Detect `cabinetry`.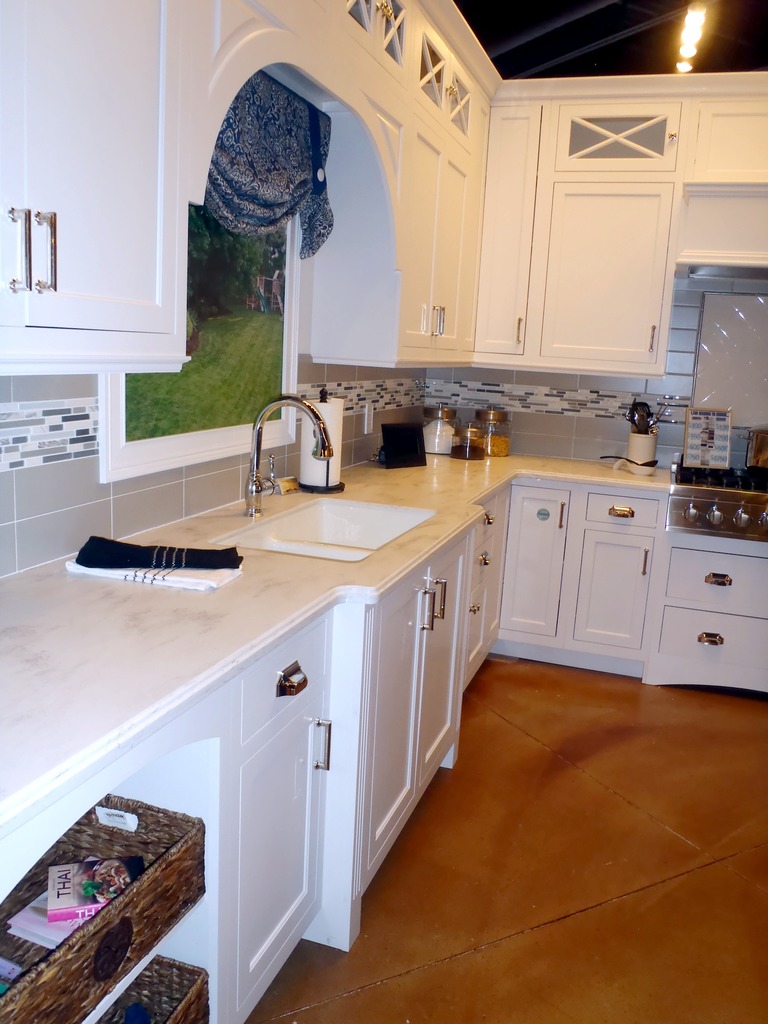
Detected at detection(308, 1, 503, 365).
